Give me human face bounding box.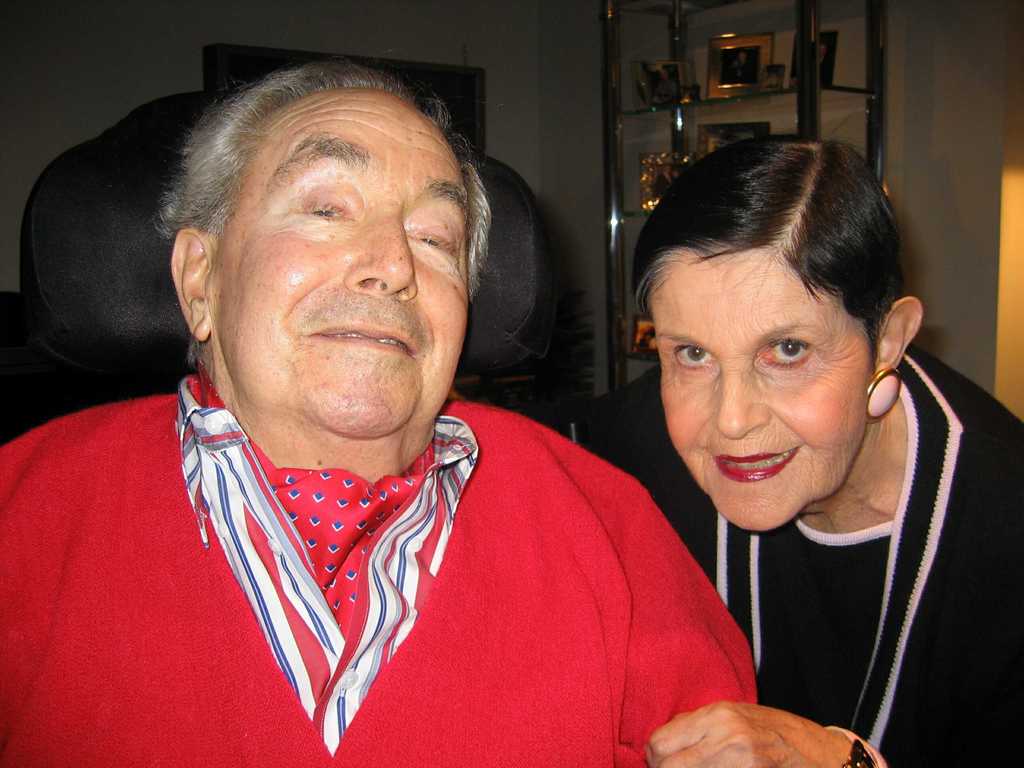
rect(650, 246, 874, 529).
